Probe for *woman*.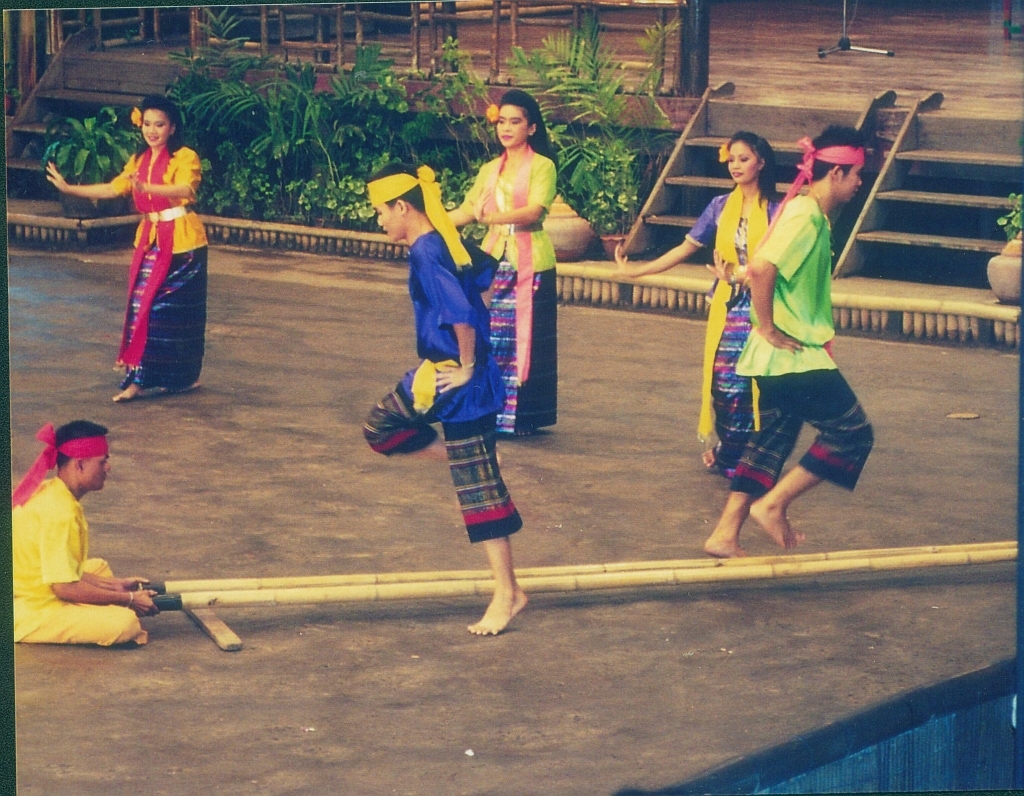
Probe result: l=441, t=93, r=564, b=437.
